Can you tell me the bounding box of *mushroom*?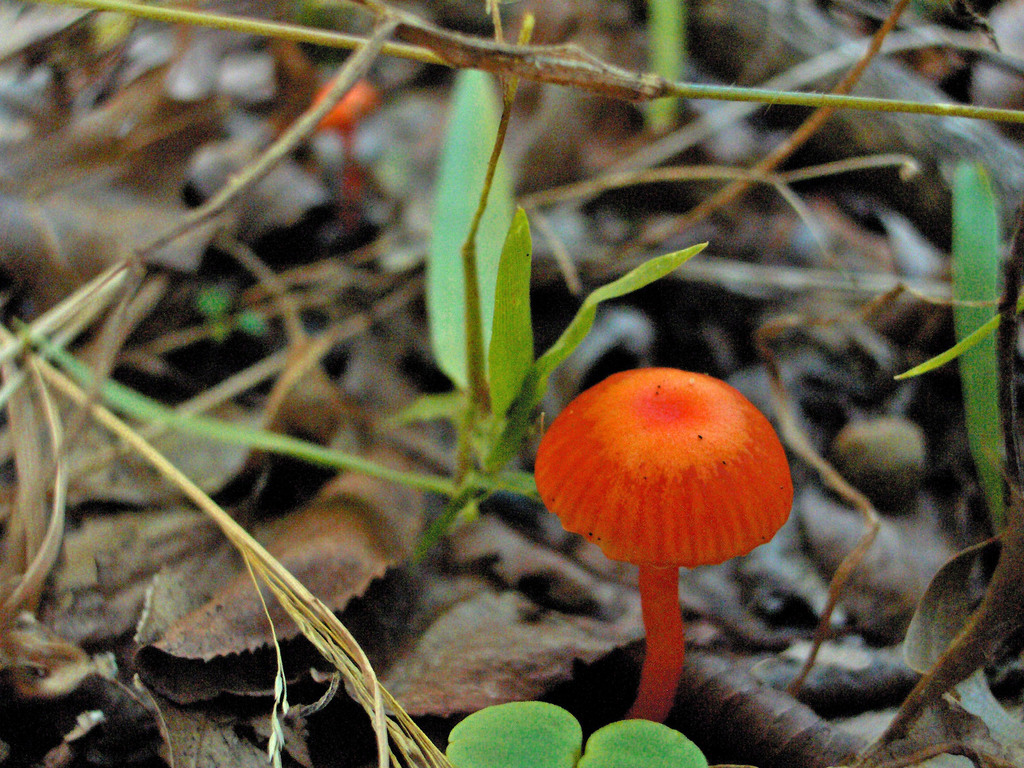
left=531, top=366, right=794, bottom=721.
